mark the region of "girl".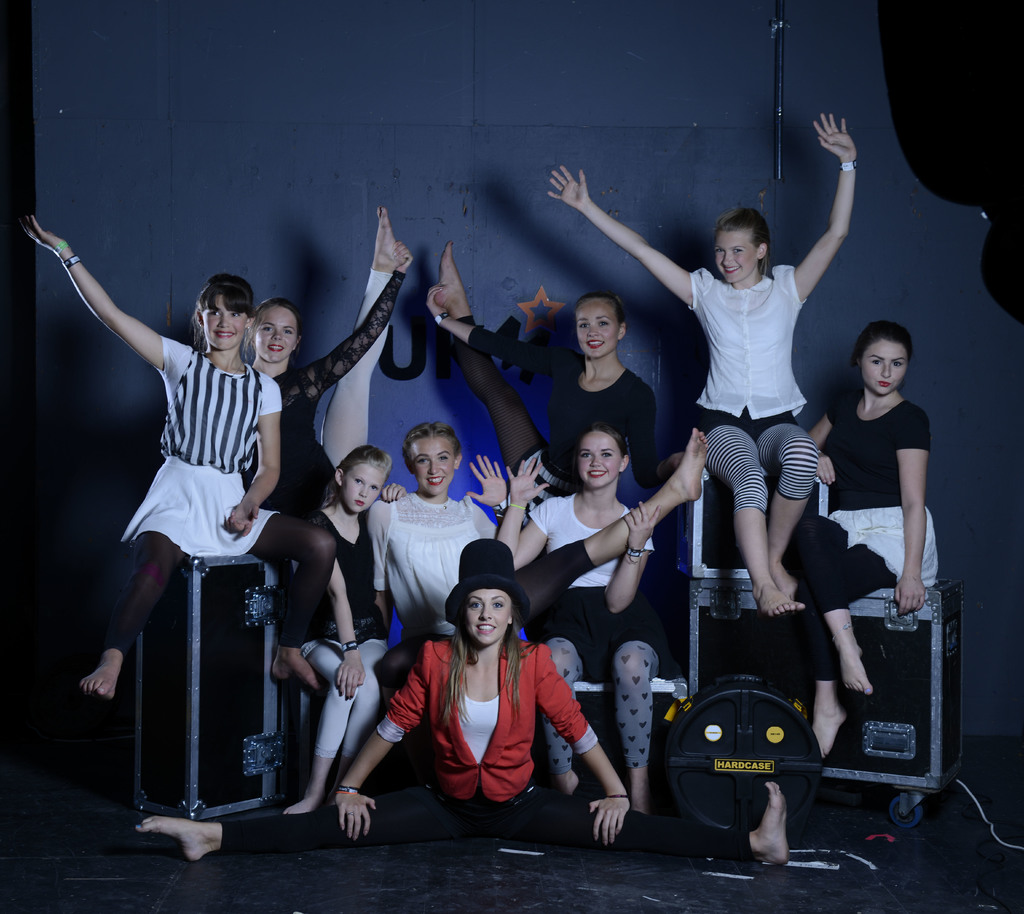
Region: [361, 422, 708, 692].
